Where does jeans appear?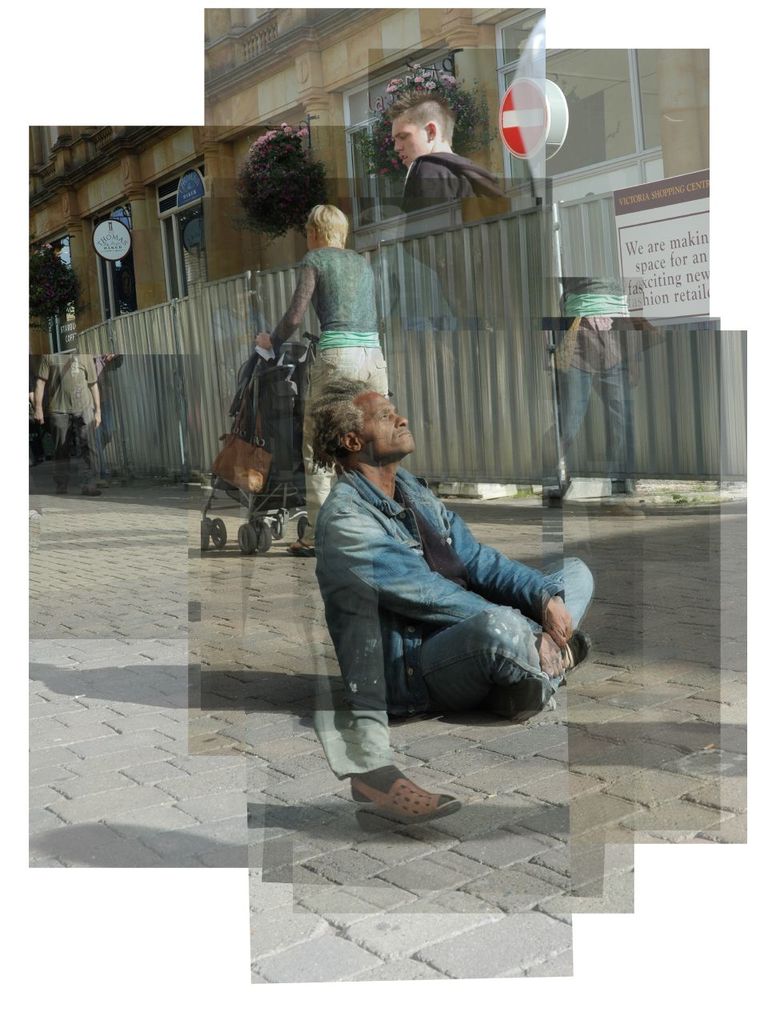
Appears at [413,554,598,710].
